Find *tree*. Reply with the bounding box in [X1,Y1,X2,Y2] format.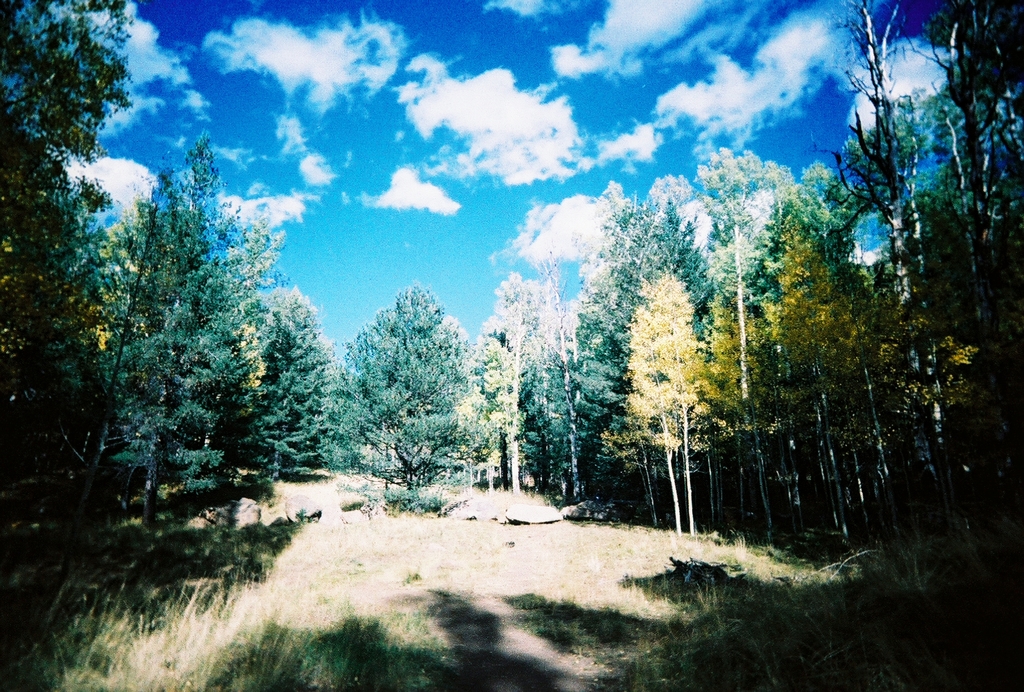
[333,263,481,508].
